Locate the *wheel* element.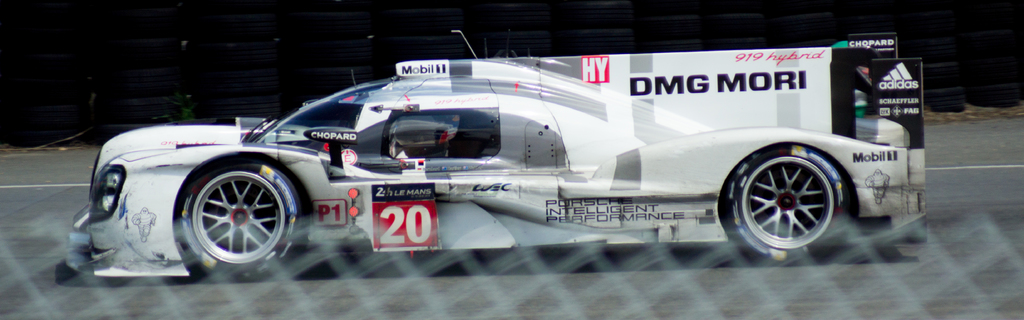
Element bbox: x1=172 y1=149 x2=284 y2=256.
